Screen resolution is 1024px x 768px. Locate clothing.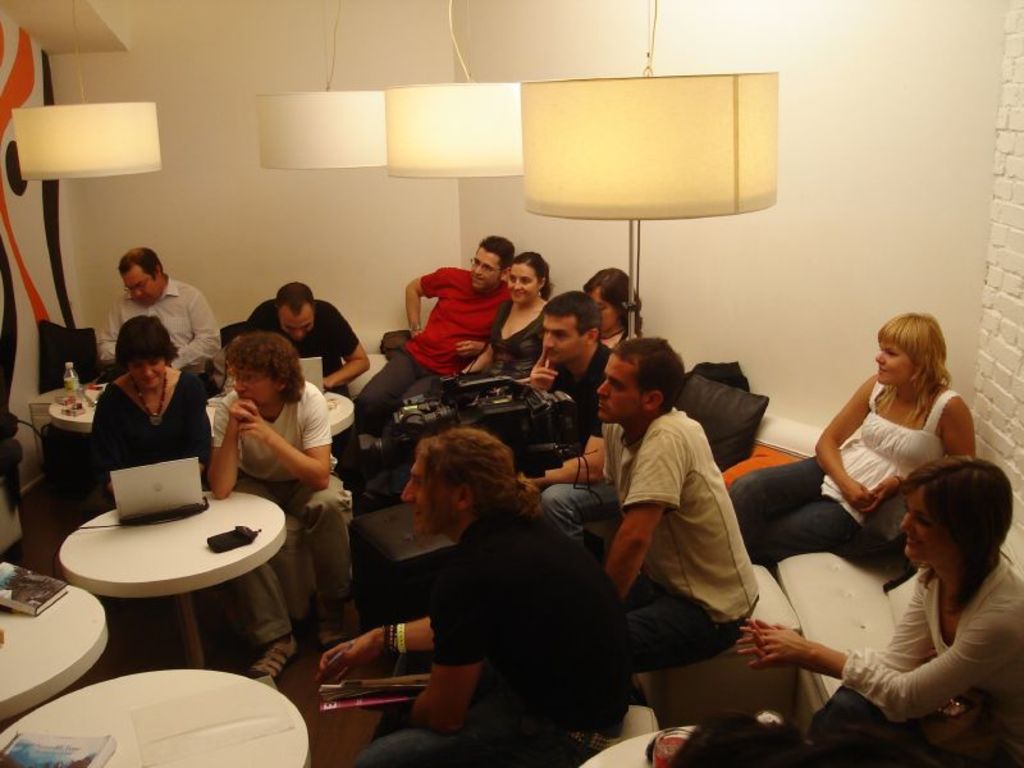
BBox(480, 296, 543, 374).
